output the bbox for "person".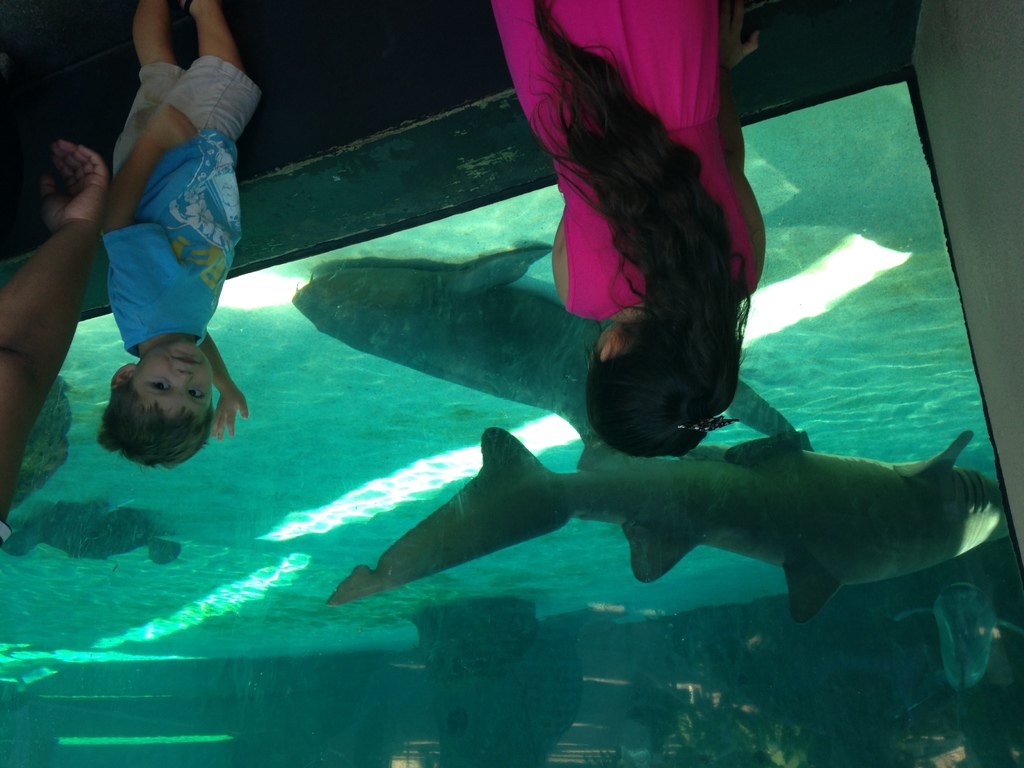
bbox=[0, 140, 109, 533].
